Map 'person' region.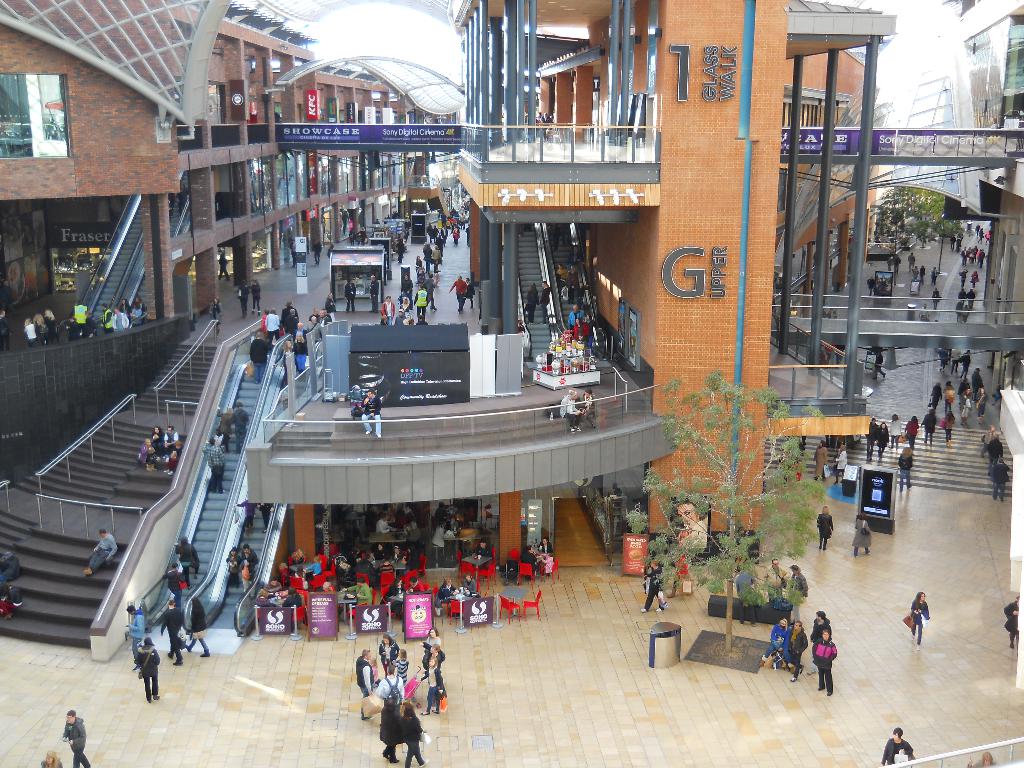
Mapped to box(399, 269, 412, 296).
